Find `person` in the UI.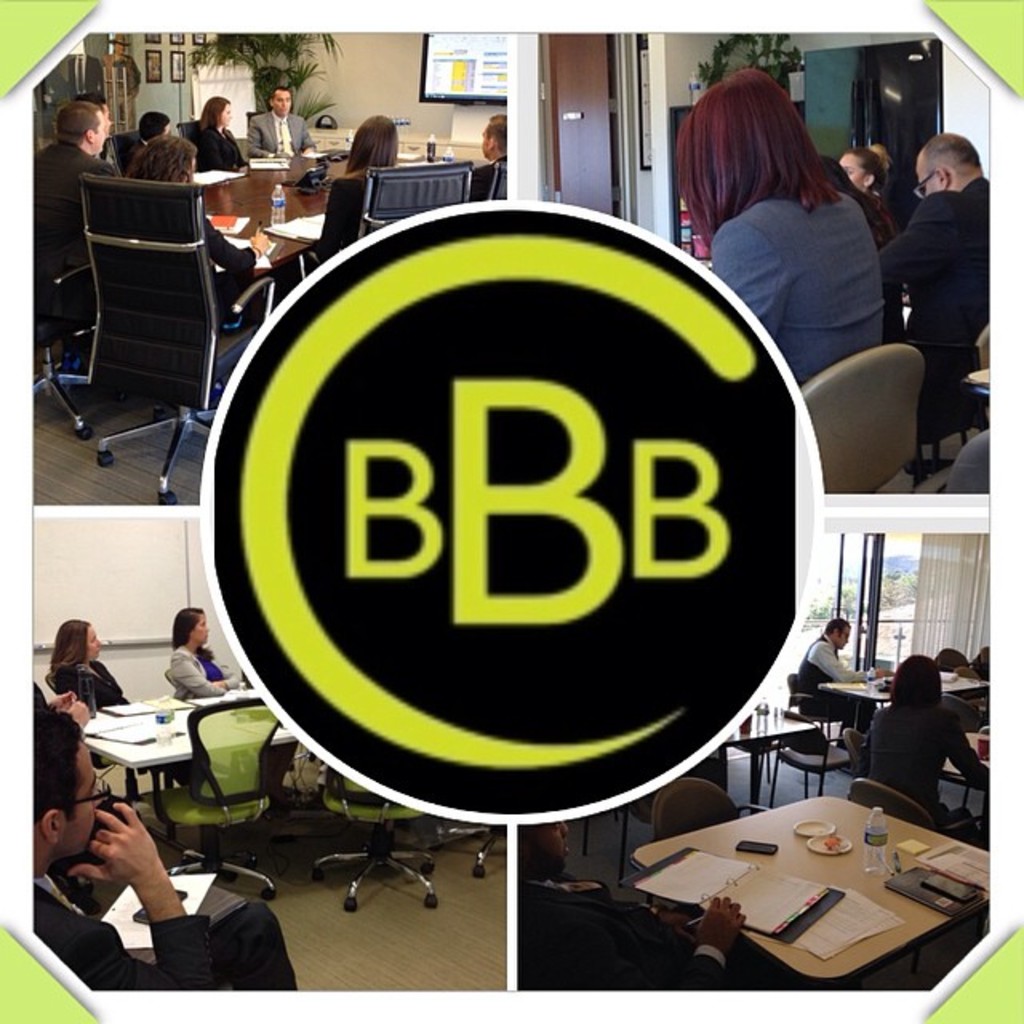
UI element at bbox(789, 619, 875, 733).
